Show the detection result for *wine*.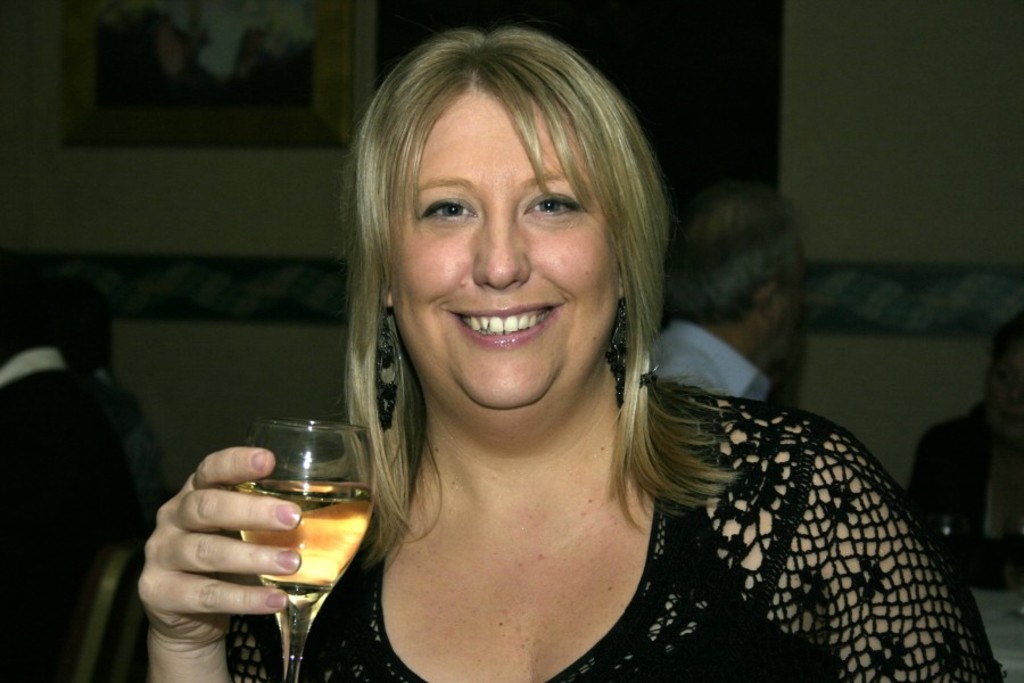
region(232, 479, 371, 599).
